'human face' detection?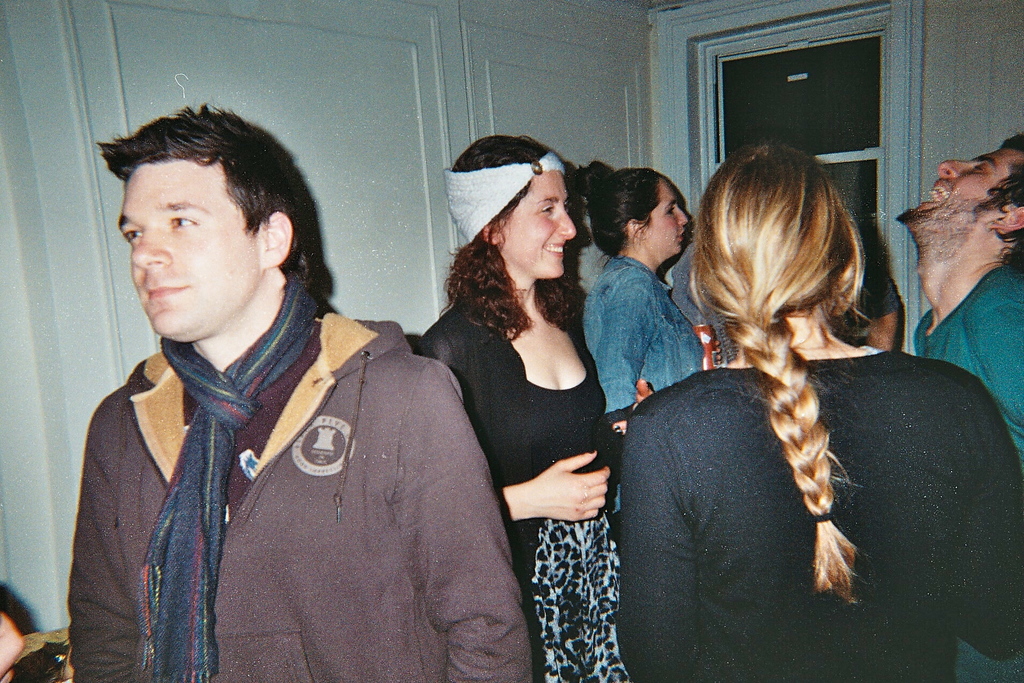
bbox(898, 144, 1021, 239)
